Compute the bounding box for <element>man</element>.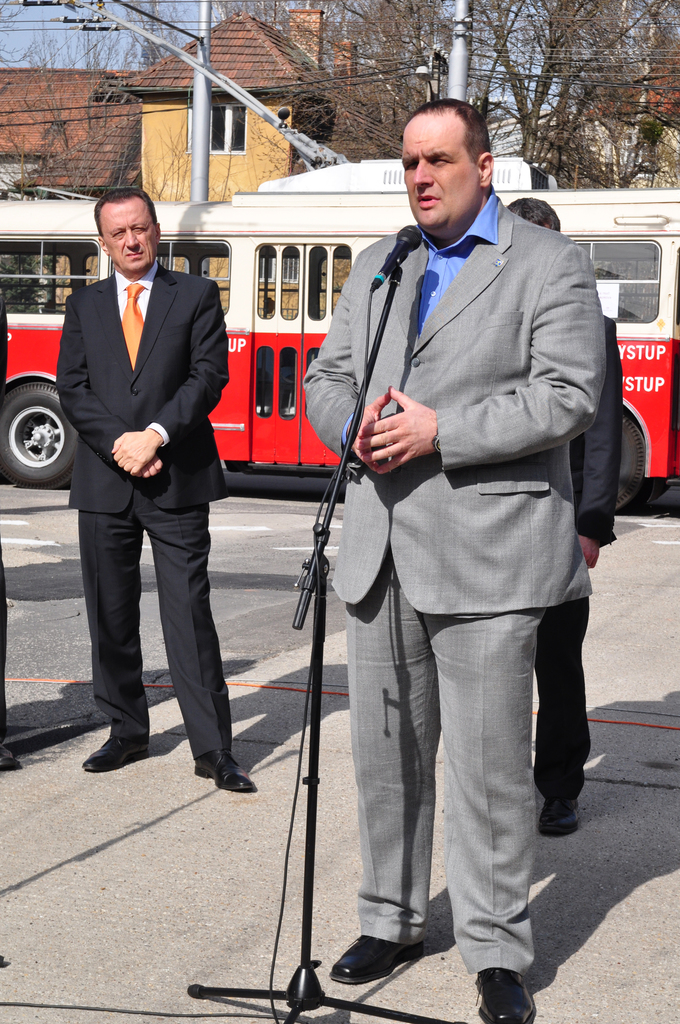
Rect(56, 193, 266, 791).
